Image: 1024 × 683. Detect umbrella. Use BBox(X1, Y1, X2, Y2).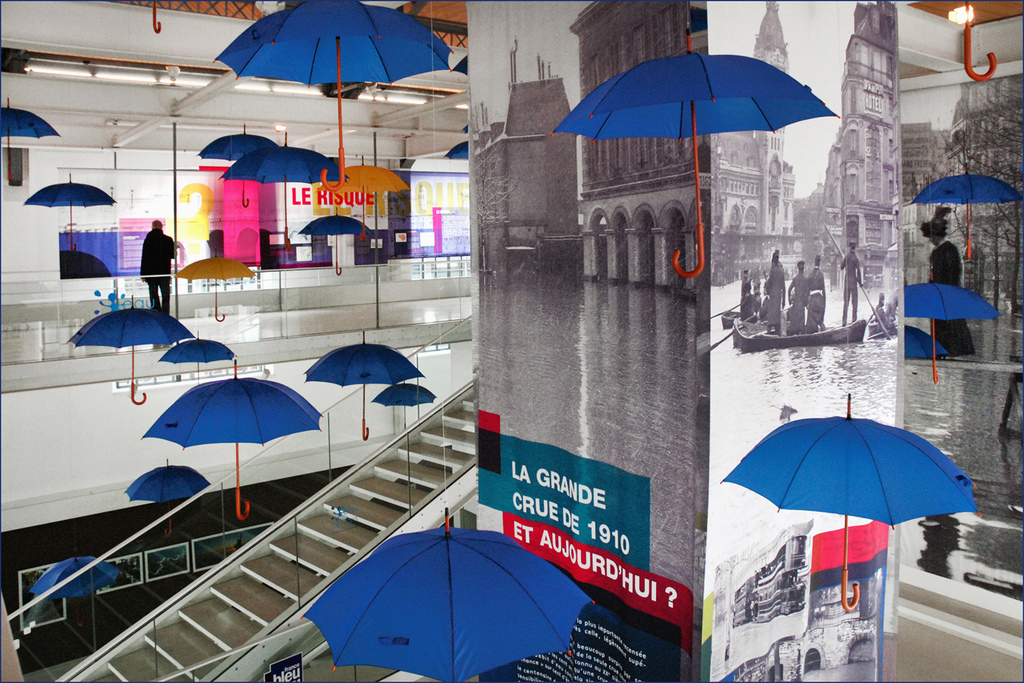
BBox(901, 324, 947, 360).
